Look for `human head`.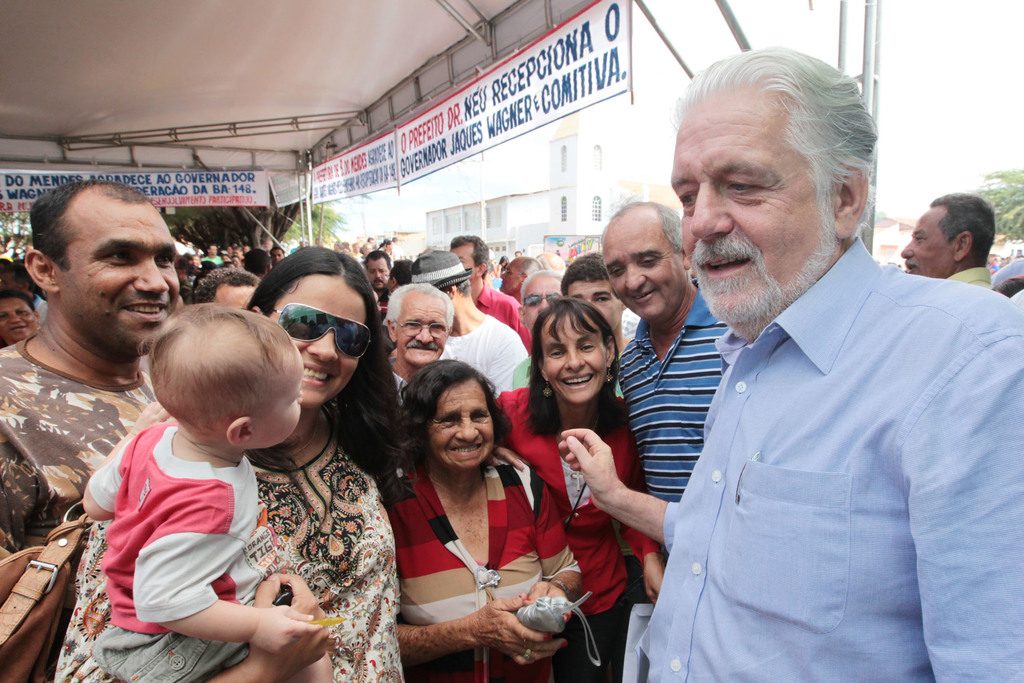
Found: l=530, t=299, r=614, b=401.
